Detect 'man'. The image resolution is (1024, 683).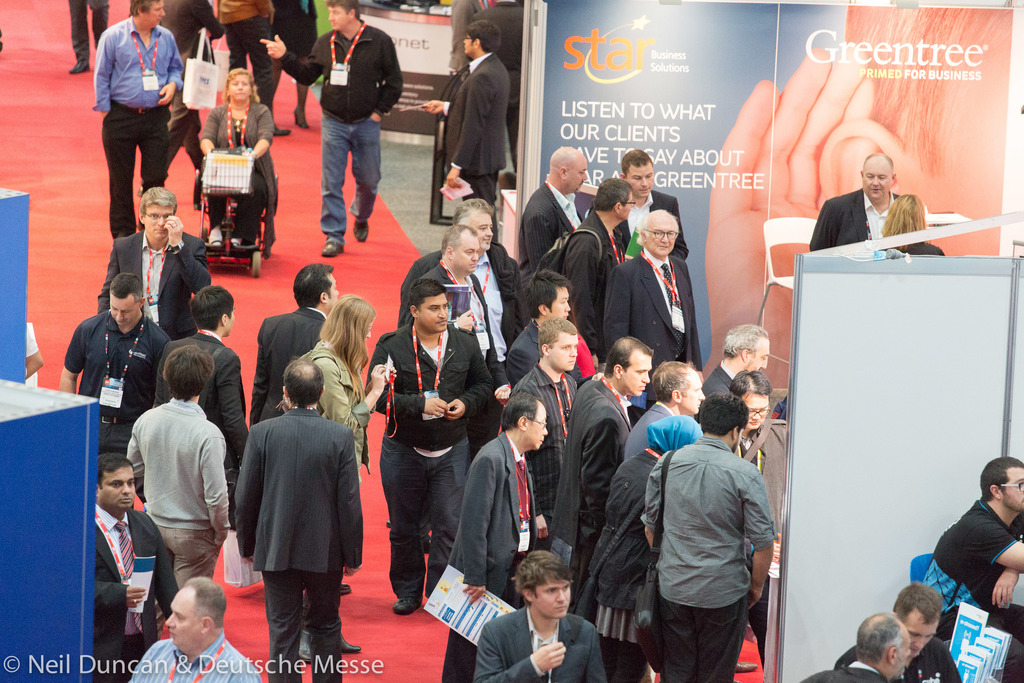
(x1=394, y1=194, x2=527, y2=377).
